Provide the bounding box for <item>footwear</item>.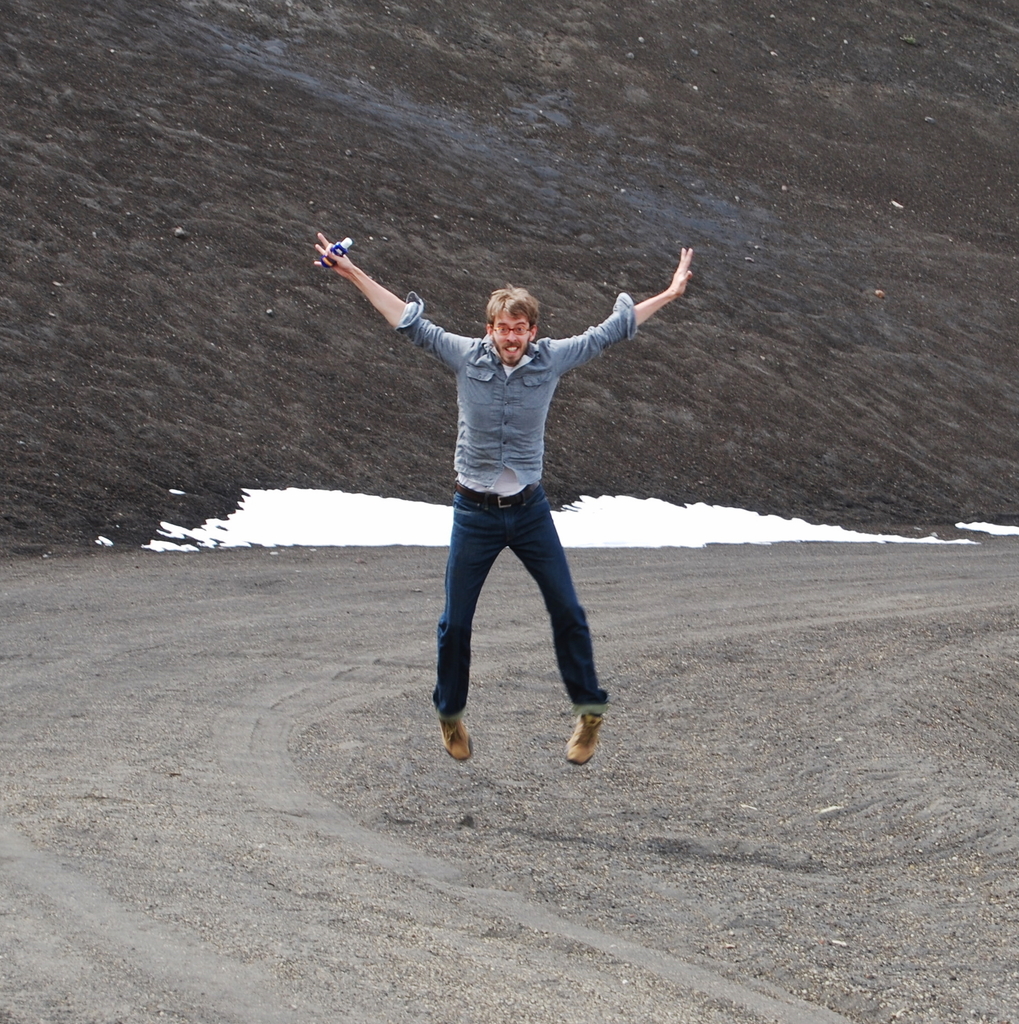
{"left": 435, "top": 714, "right": 477, "bottom": 764}.
